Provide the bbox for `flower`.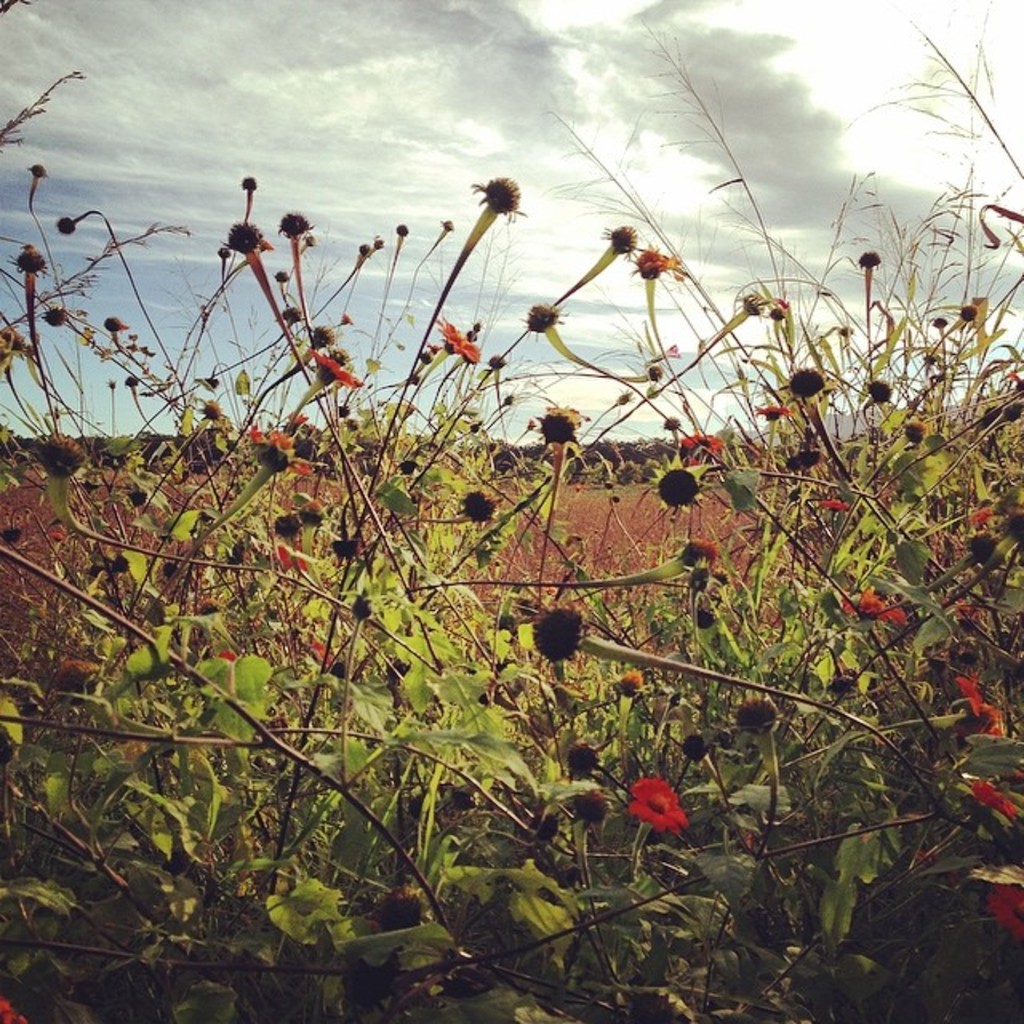
<box>472,176,525,226</box>.
